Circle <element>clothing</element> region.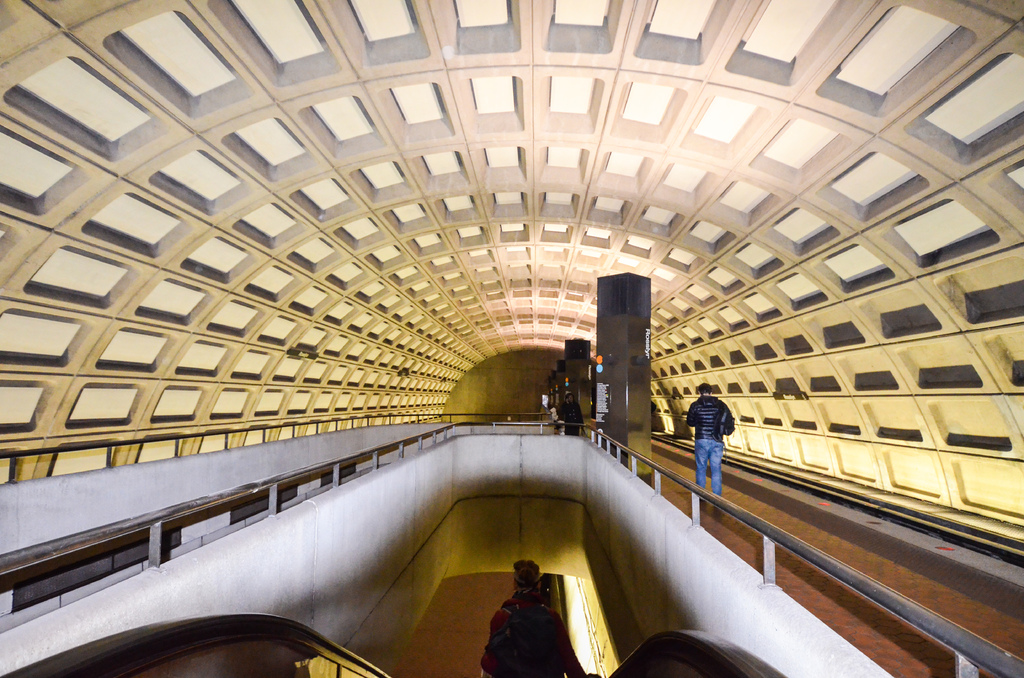
Region: 547 407 561 434.
